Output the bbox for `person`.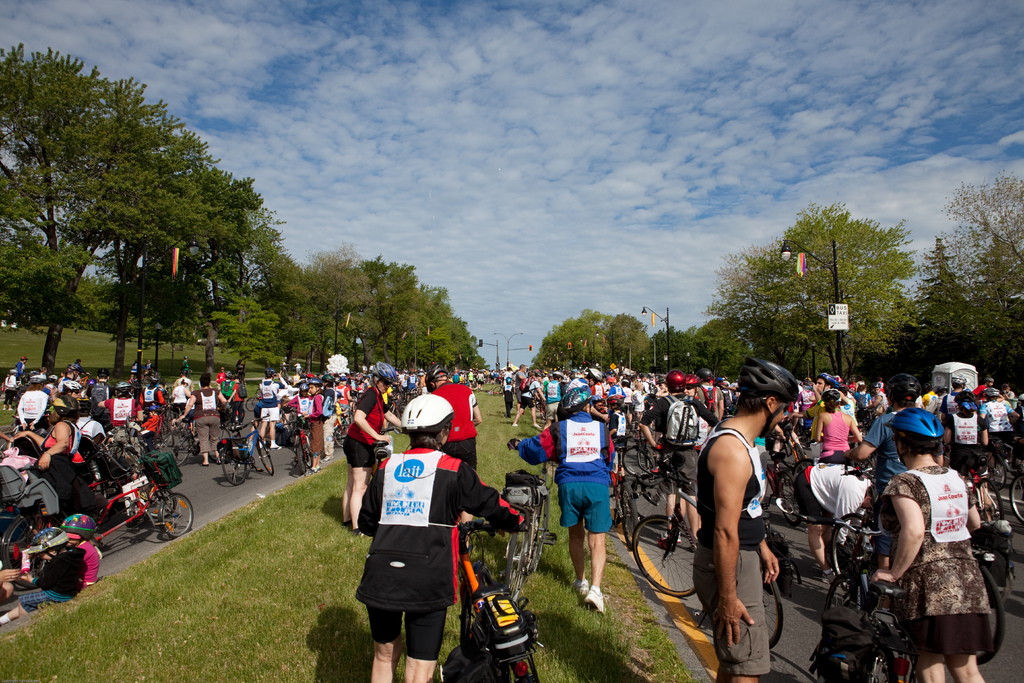
bbox(870, 404, 991, 682).
